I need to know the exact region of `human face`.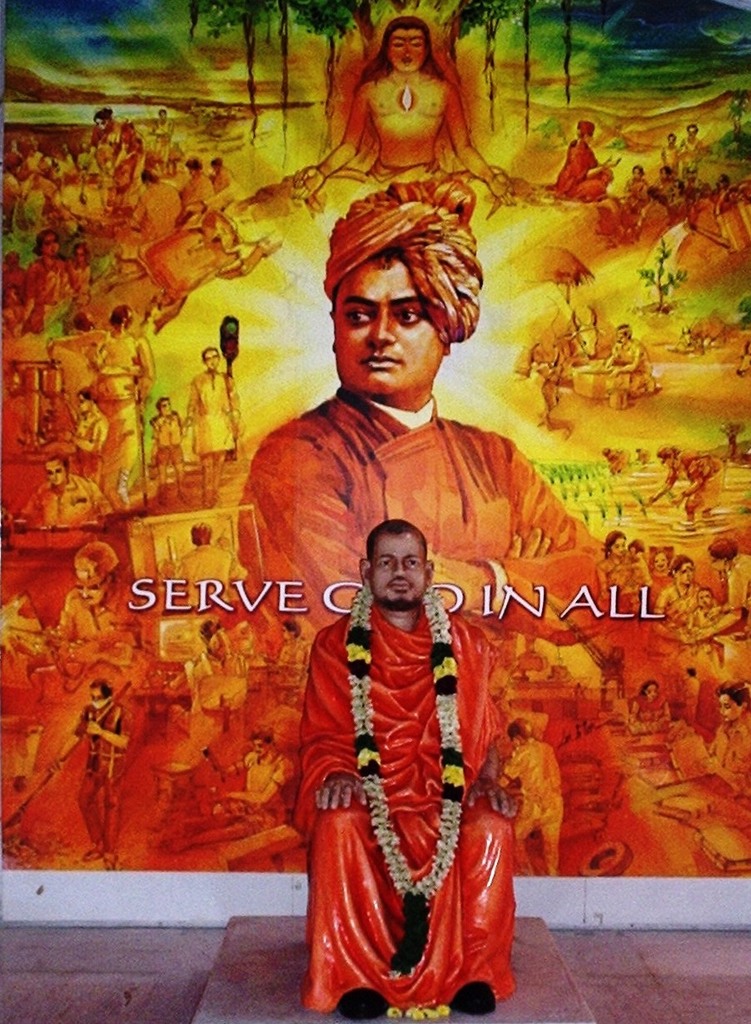
Region: 254,738,268,752.
